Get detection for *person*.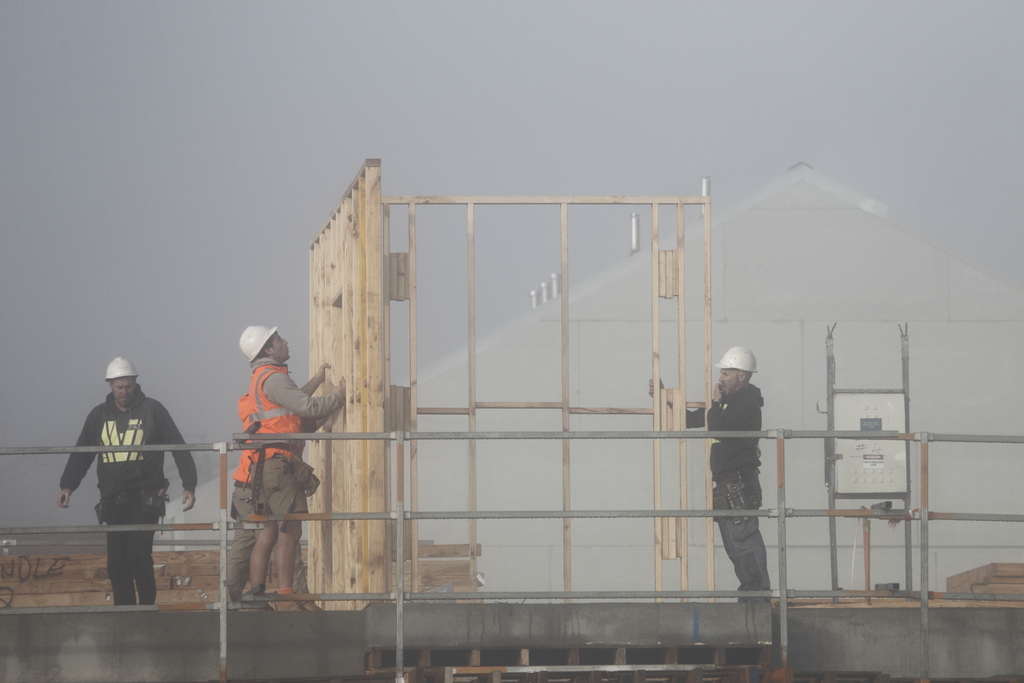
Detection: Rect(58, 355, 193, 600).
